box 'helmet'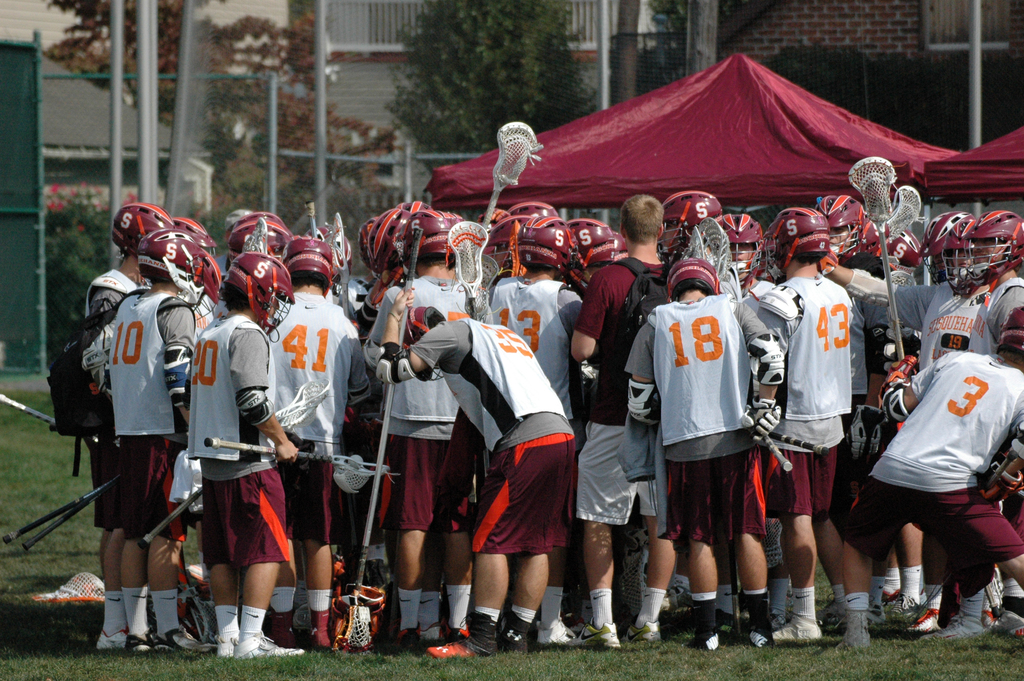
locate(820, 193, 858, 265)
